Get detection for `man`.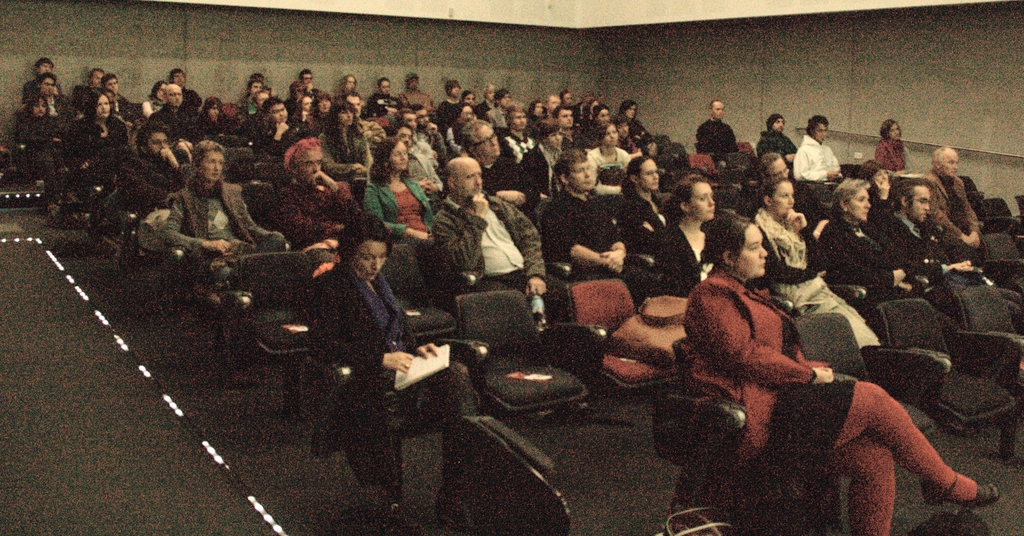
Detection: bbox=(429, 159, 569, 327).
